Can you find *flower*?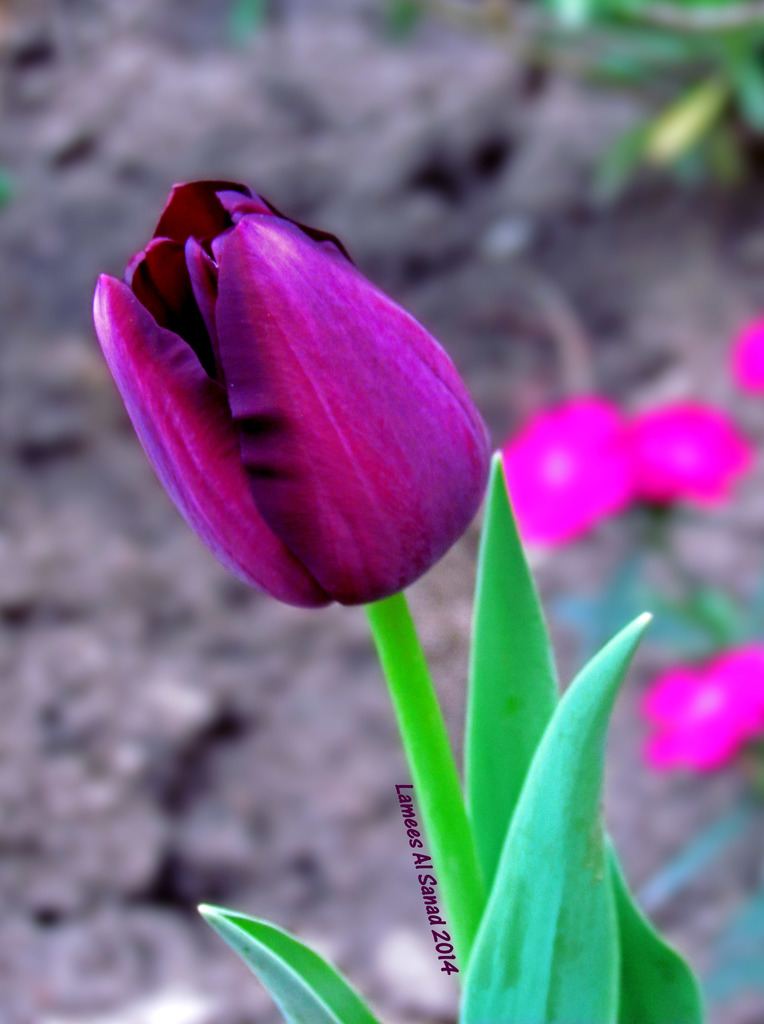
Yes, bounding box: bbox=(729, 314, 763, 399).
